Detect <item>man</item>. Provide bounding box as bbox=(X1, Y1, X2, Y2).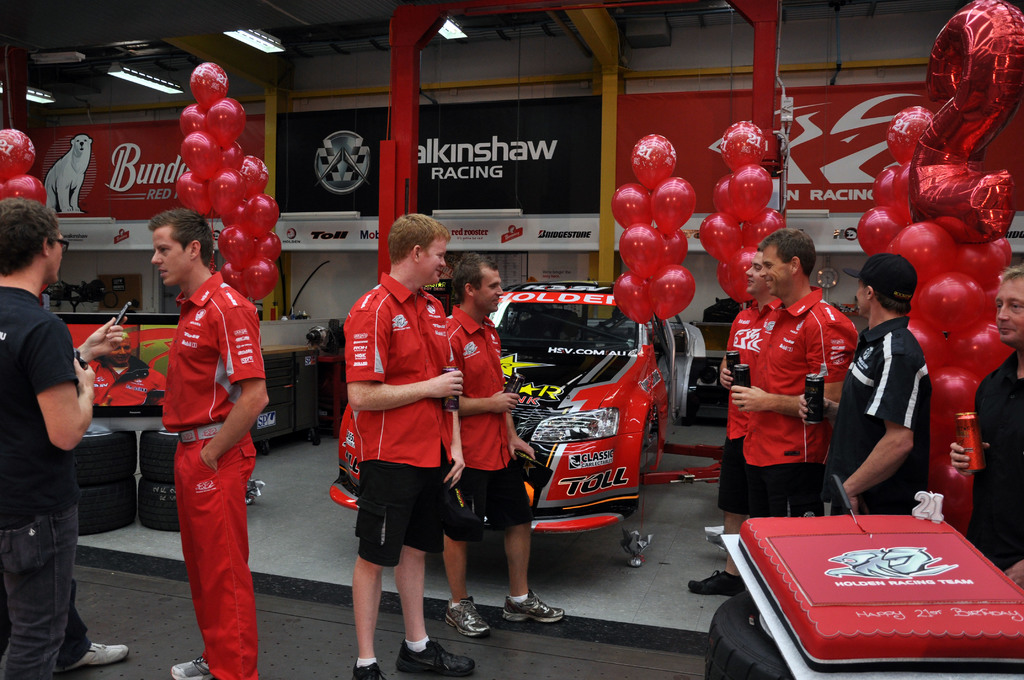
bbox=(150, 209, 271, 679).
